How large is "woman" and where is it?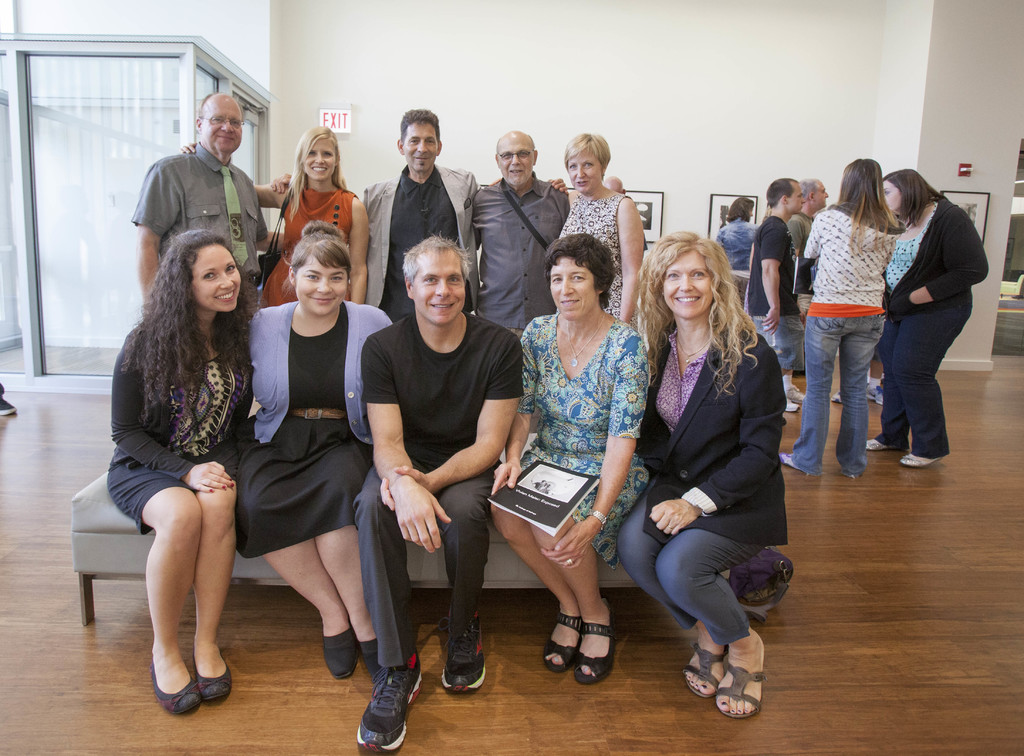
Bounding box: (783,154,896,477).
